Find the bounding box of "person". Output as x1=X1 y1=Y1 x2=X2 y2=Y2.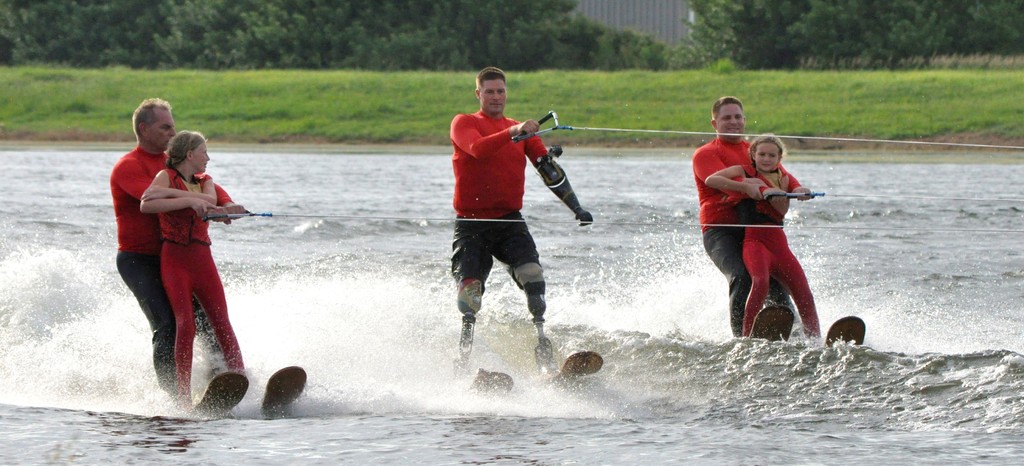
x1=448 y1=67 x2=605 y2=383.
